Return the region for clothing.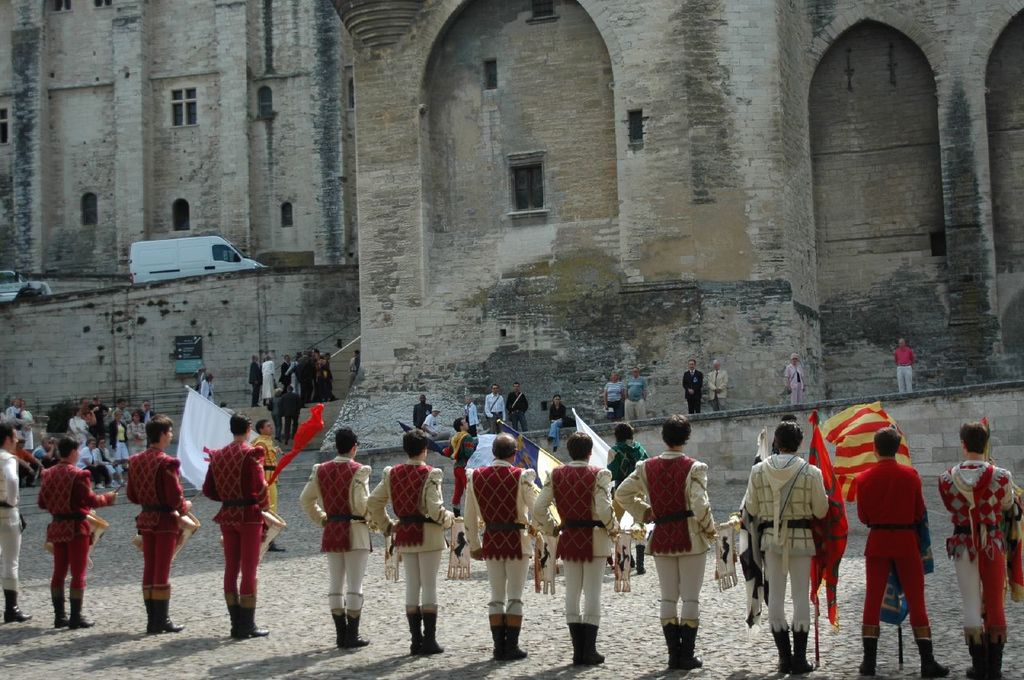
(x1=447, y1=430, x2=474, y2=468).
